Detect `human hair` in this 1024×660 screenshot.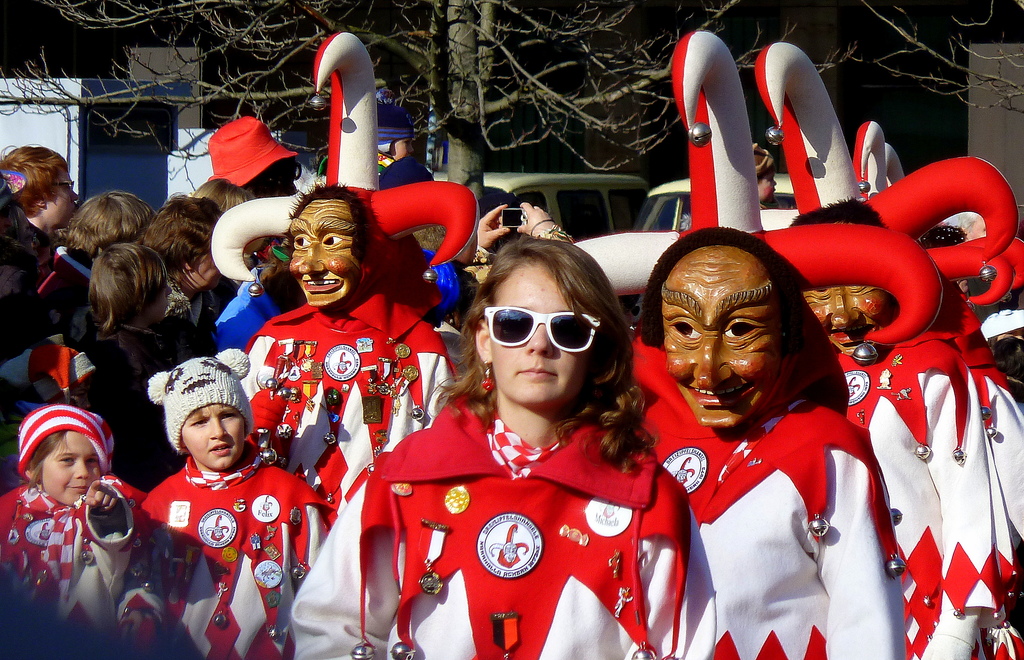
Detection: <bbox>84, 241, 163, 341</bbox>.
